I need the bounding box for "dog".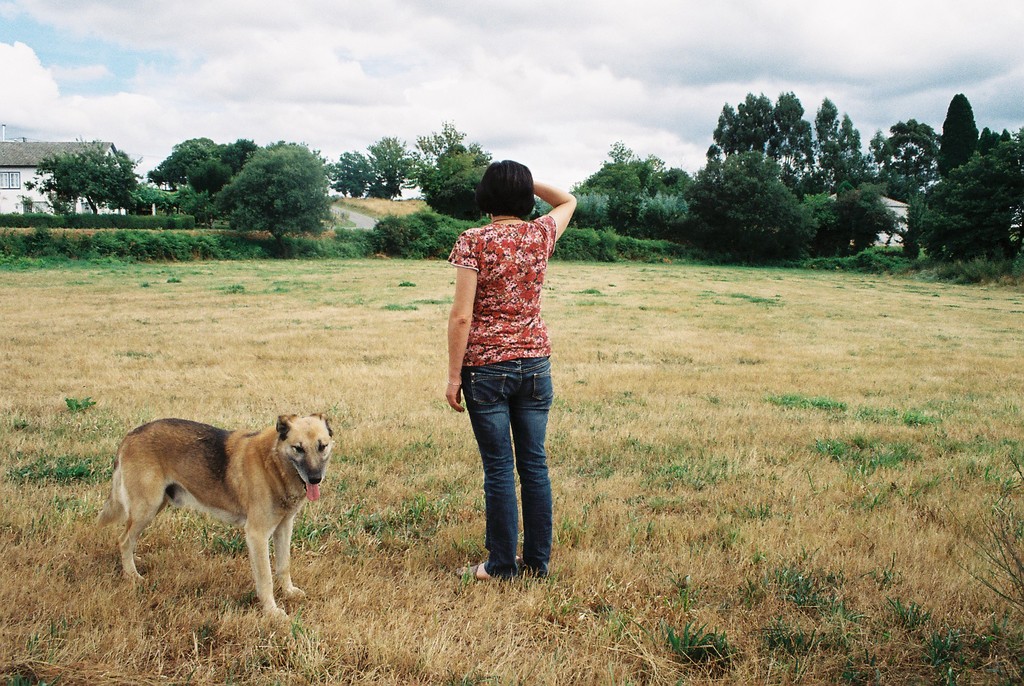
Here it is: [x1=96, y1=414, x2=337, y2=619].
